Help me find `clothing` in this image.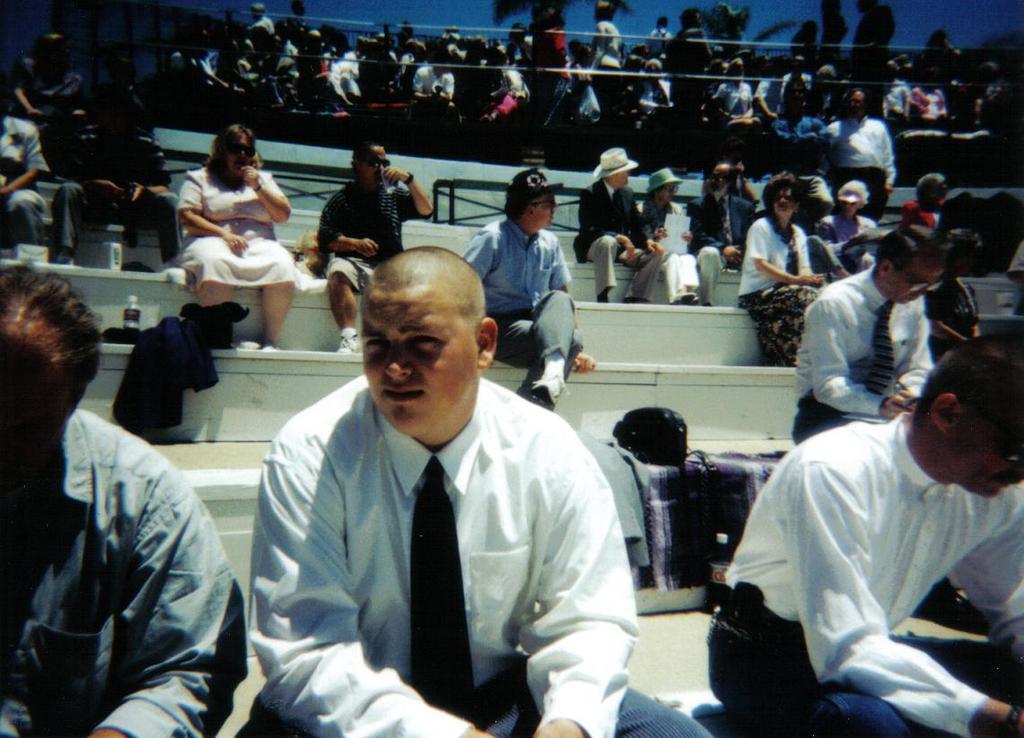
Found it: pyautogui.locateOnScreen(287, 55, 335, 108).
